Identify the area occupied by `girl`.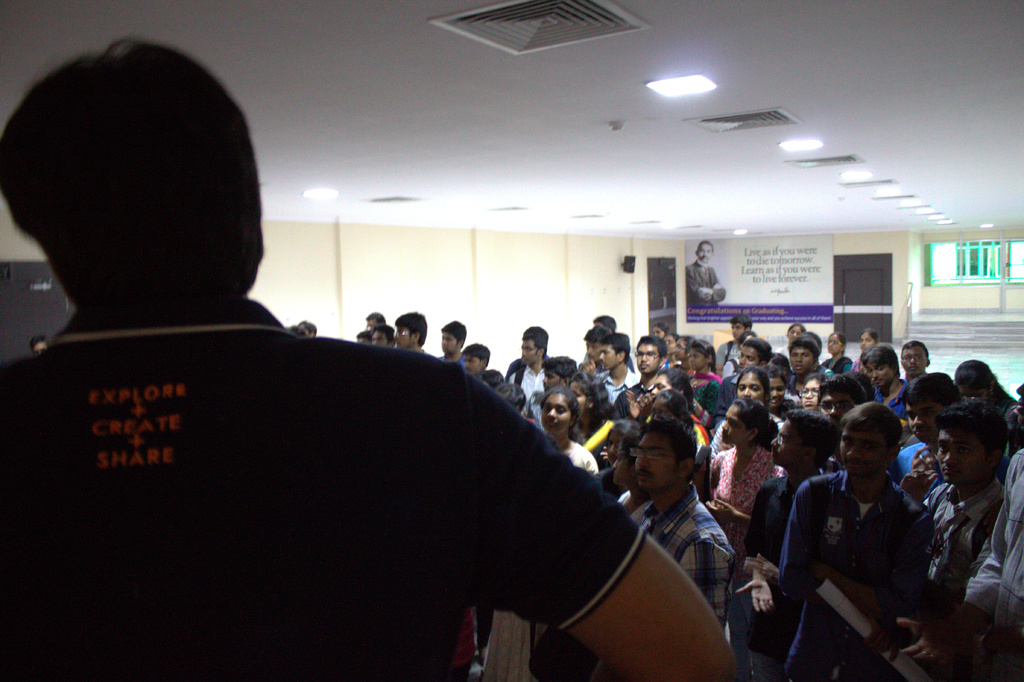
Area: <box>602,420,641,478</box>.
